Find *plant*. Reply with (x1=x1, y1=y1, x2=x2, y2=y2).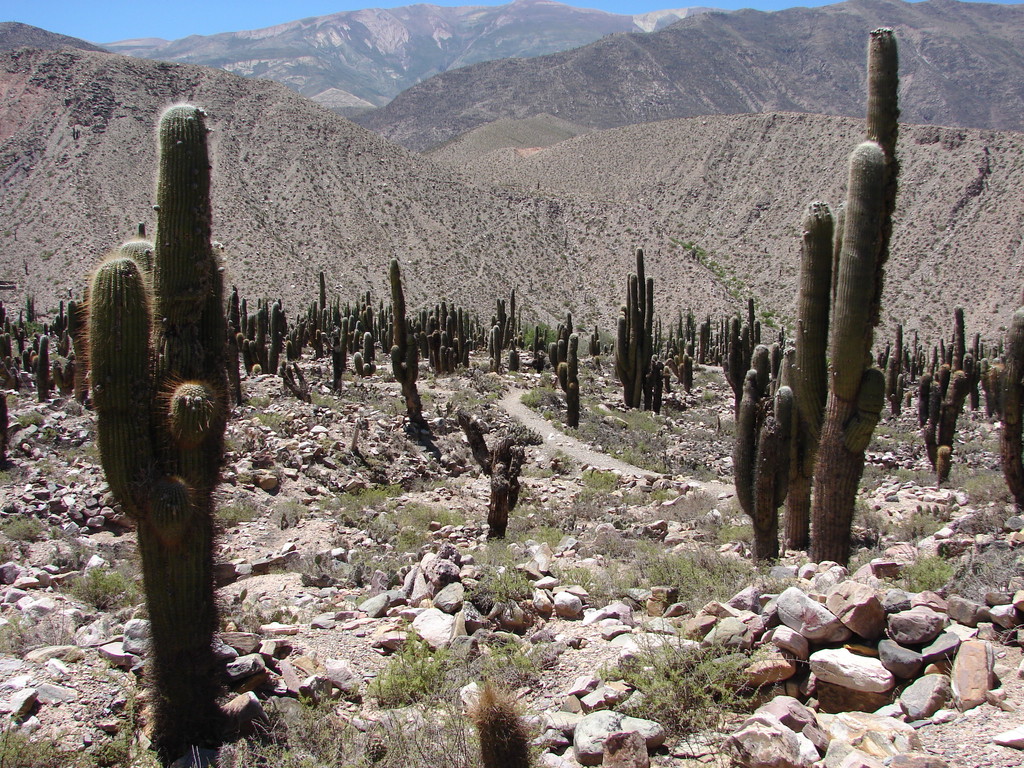
(x1=80, y1=554, x2=166, y2=604).
